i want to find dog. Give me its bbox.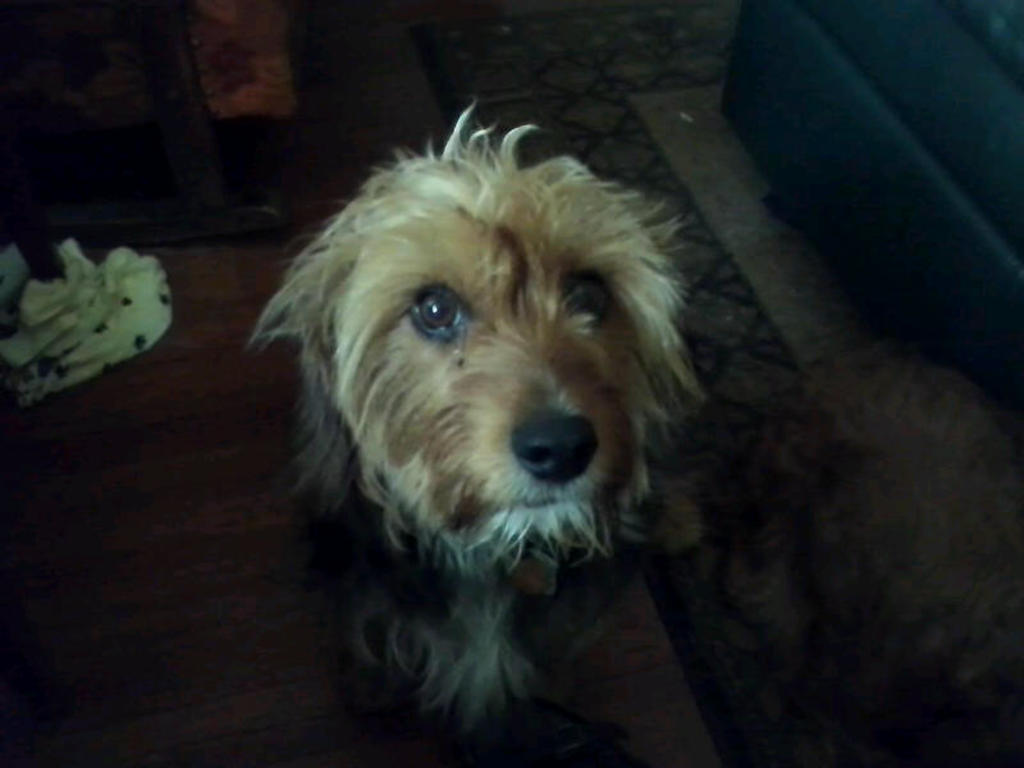
{"x1": 731, "y1": 351, "x2": 1023, "y2": 716}.
